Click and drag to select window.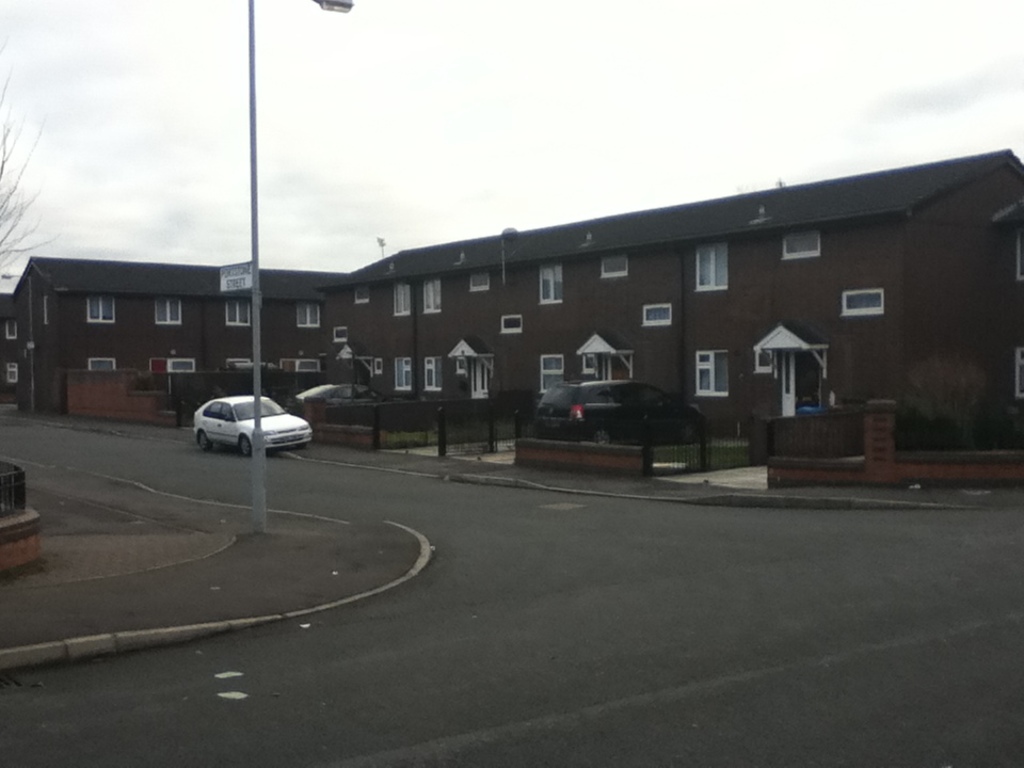
Selection: detection(692, 351, 733, 395).
